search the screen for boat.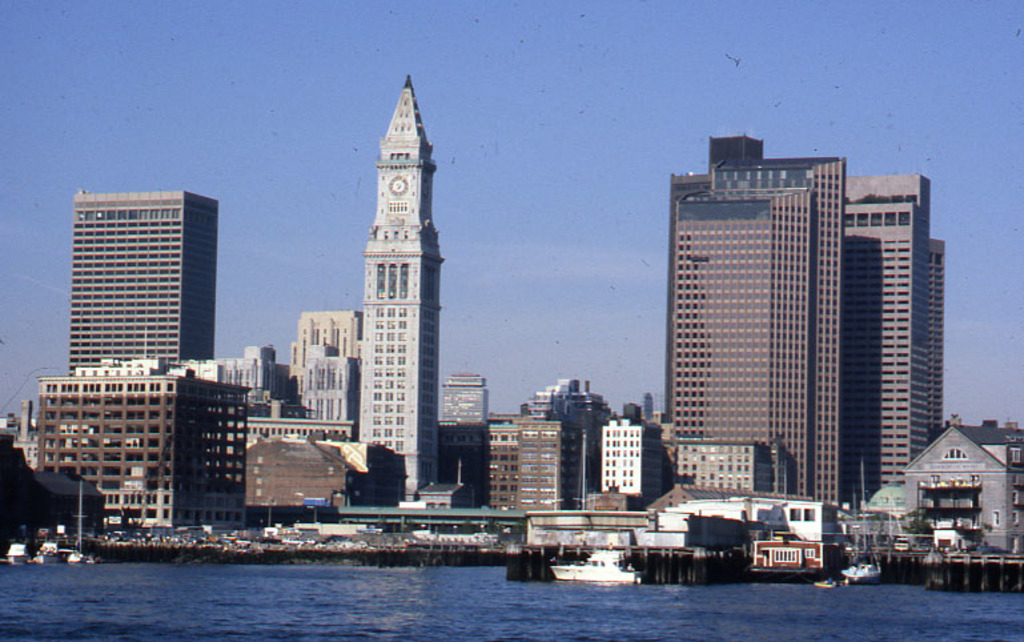
Found at select_region(838, 458, 886, 582).
